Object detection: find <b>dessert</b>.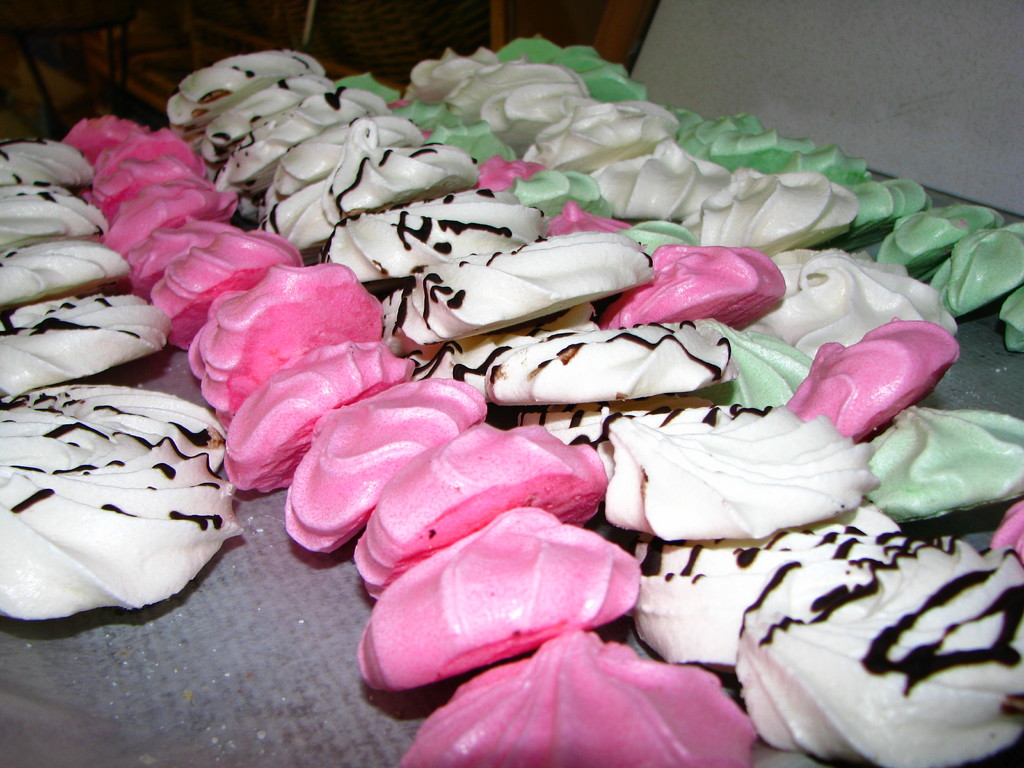
1 294 164 383.
